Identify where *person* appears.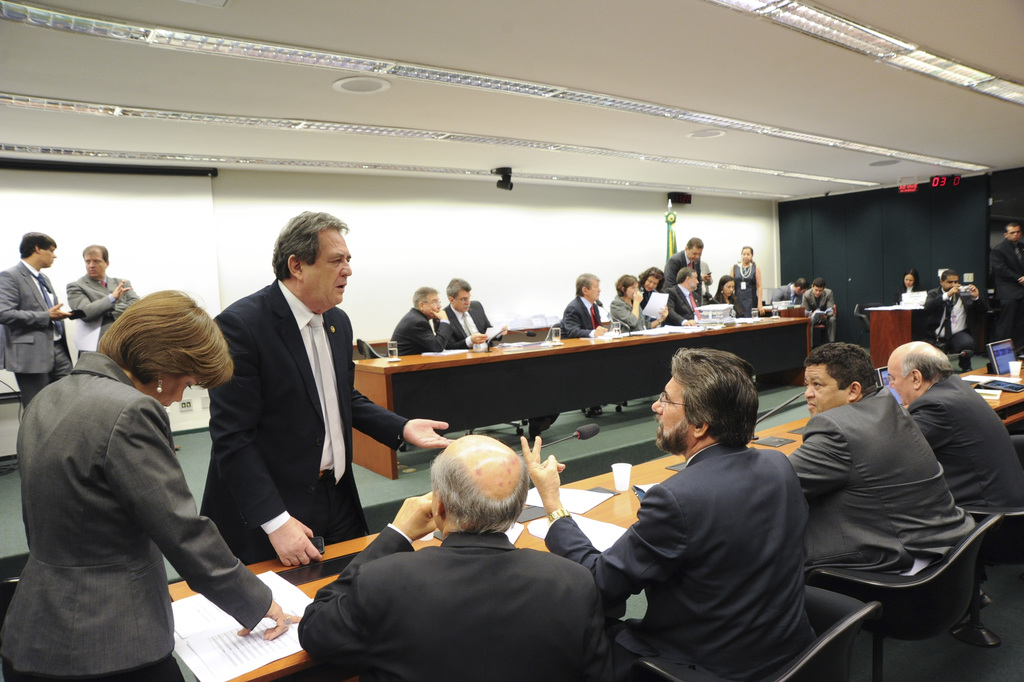
Appears at rect(31, 260, 251, 673).
